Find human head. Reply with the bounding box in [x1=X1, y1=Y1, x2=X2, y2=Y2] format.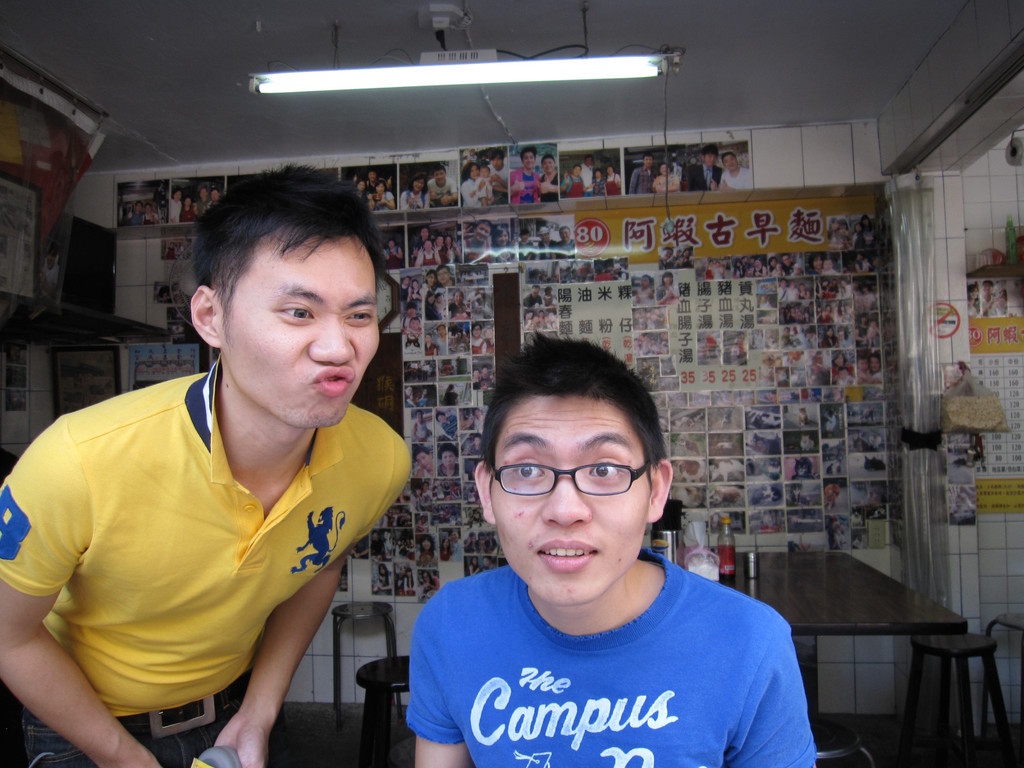
[x1=522, y1=147, x2=538, y2=172].
